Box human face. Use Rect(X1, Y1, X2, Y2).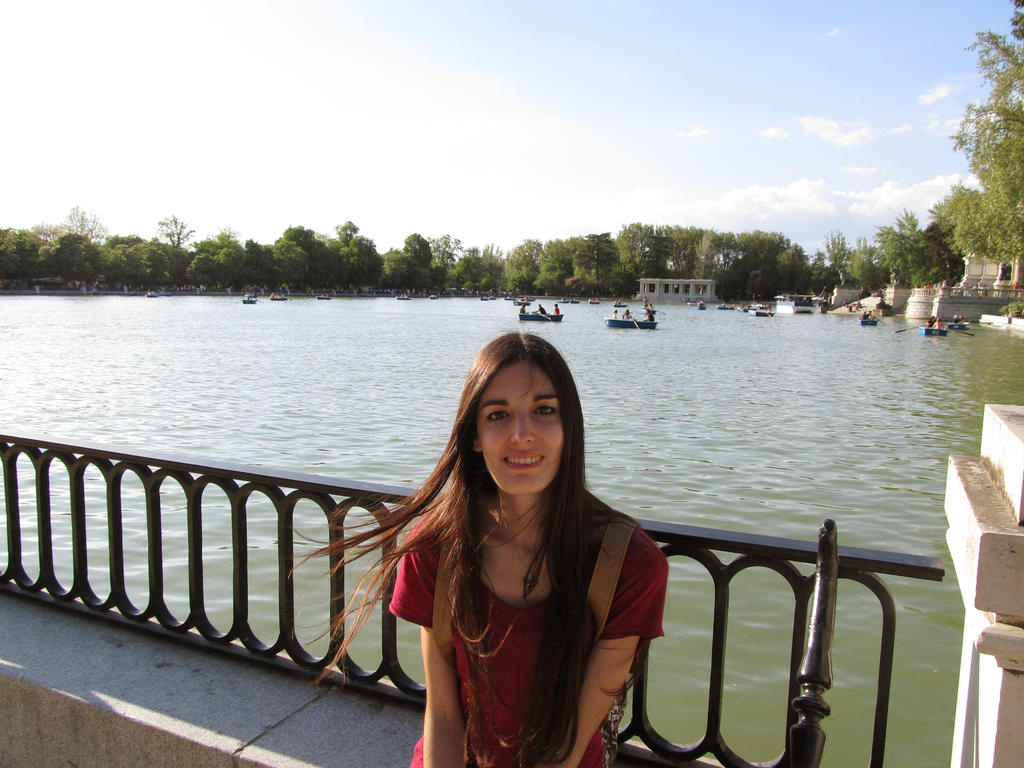
Rect(467, 364, 578, 508).
